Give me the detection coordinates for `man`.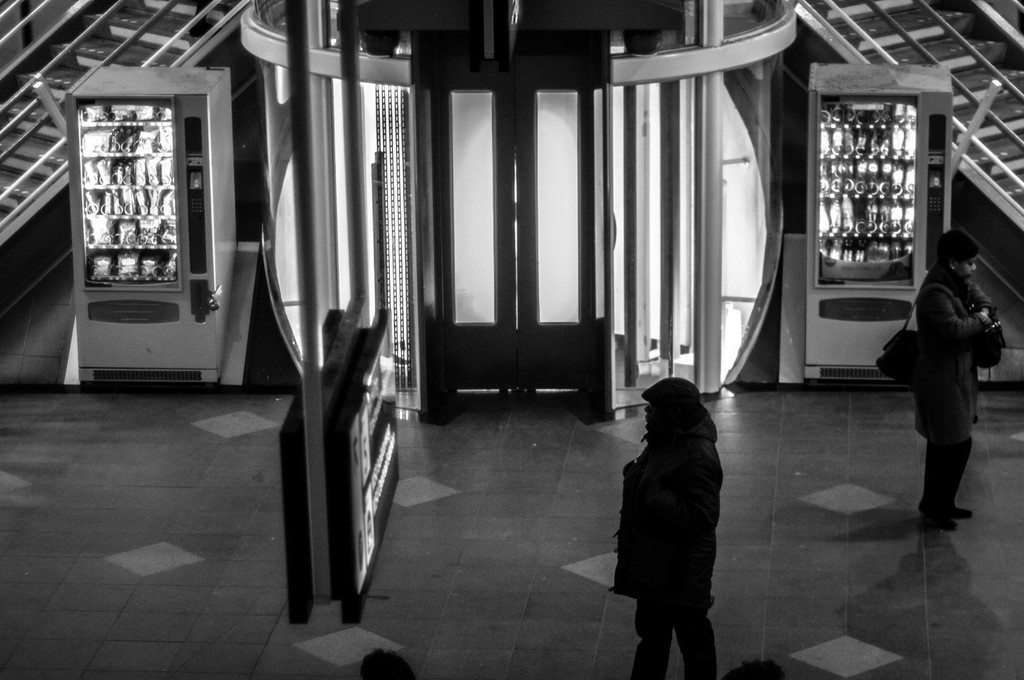
detection(902, 221, 1013, 542).
